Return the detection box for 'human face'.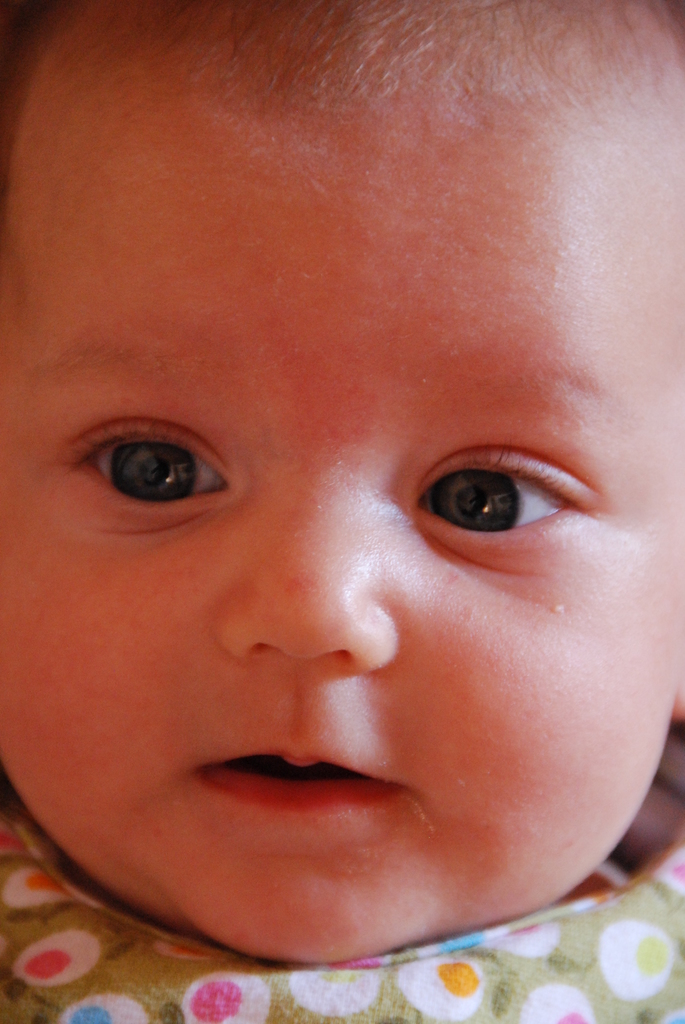
(left=0, top=74, right=684, bottom=963).
